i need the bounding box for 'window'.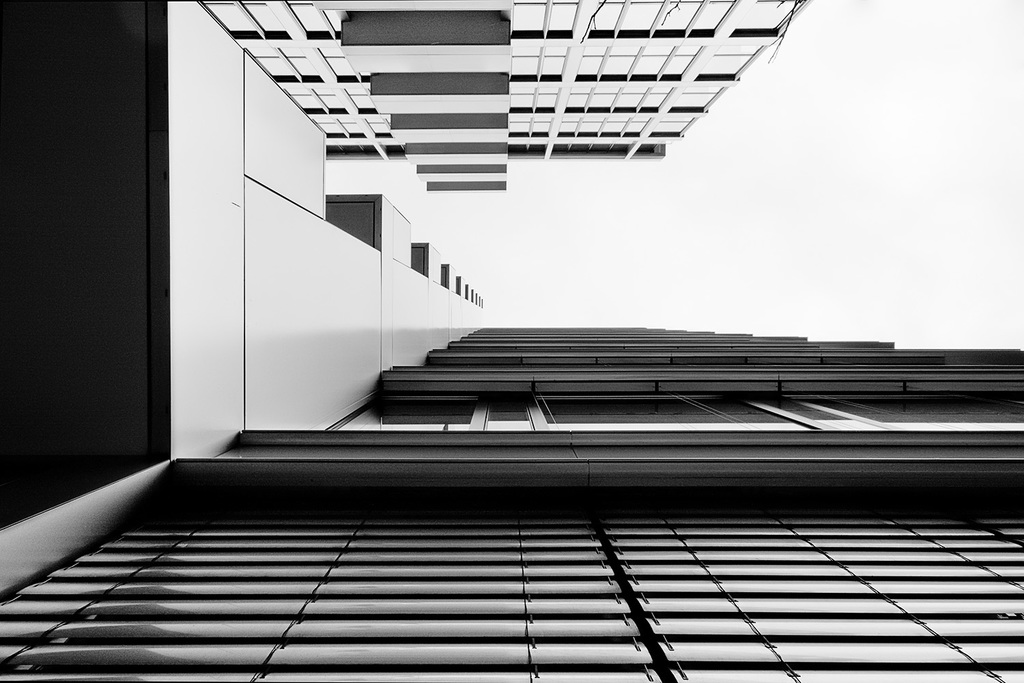
Here it is: 672 96 710 118.
